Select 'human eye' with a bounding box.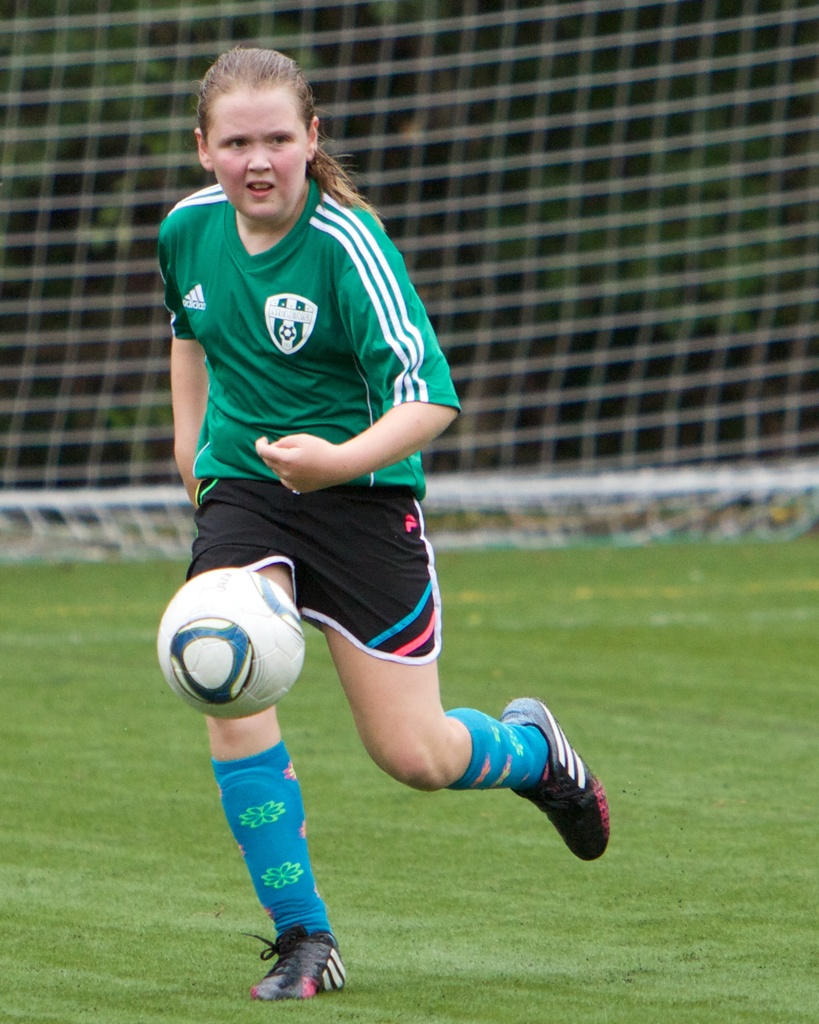
select_region(214, 137, 249, 152).
